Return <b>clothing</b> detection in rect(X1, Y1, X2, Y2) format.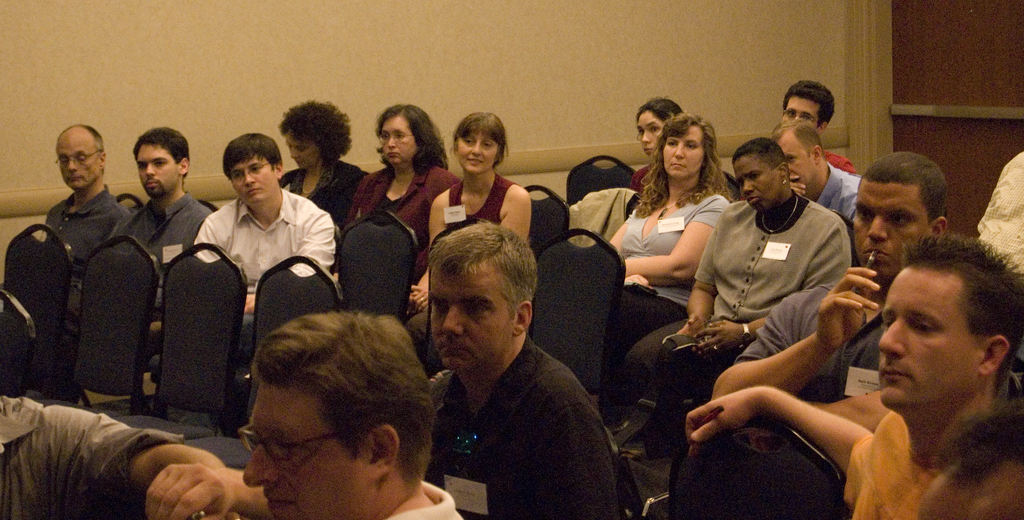
rect(135, 190, 212, 308).
